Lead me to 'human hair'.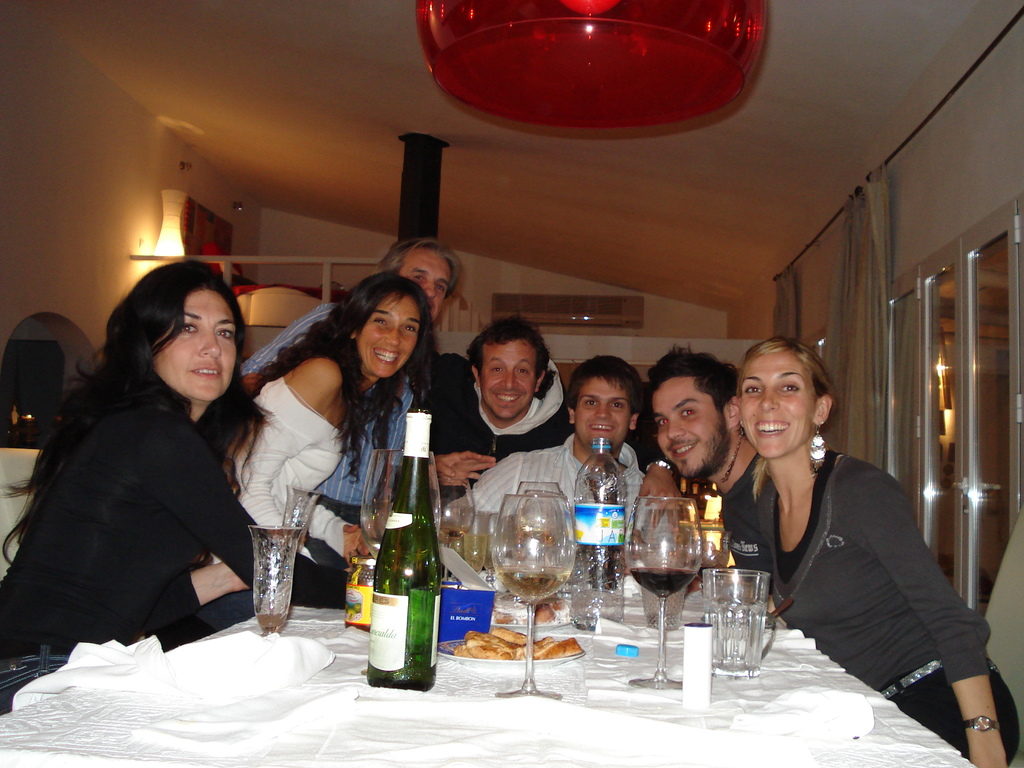
Lead to 566, 351, 645, 422.
